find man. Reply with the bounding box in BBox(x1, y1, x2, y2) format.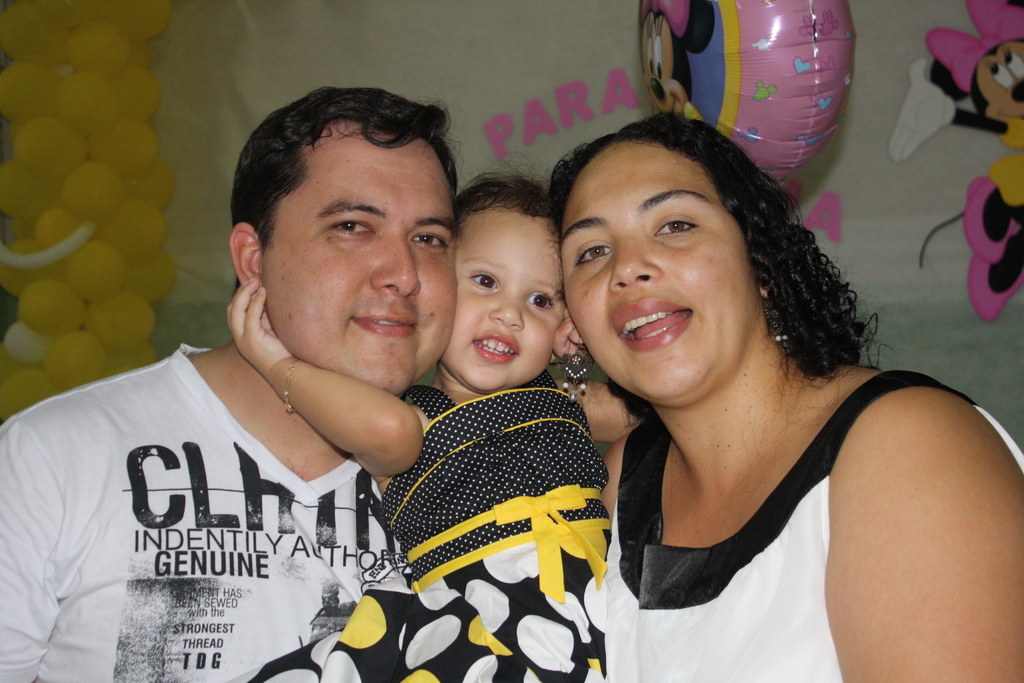
BBox(42, 83, 557, 661).
